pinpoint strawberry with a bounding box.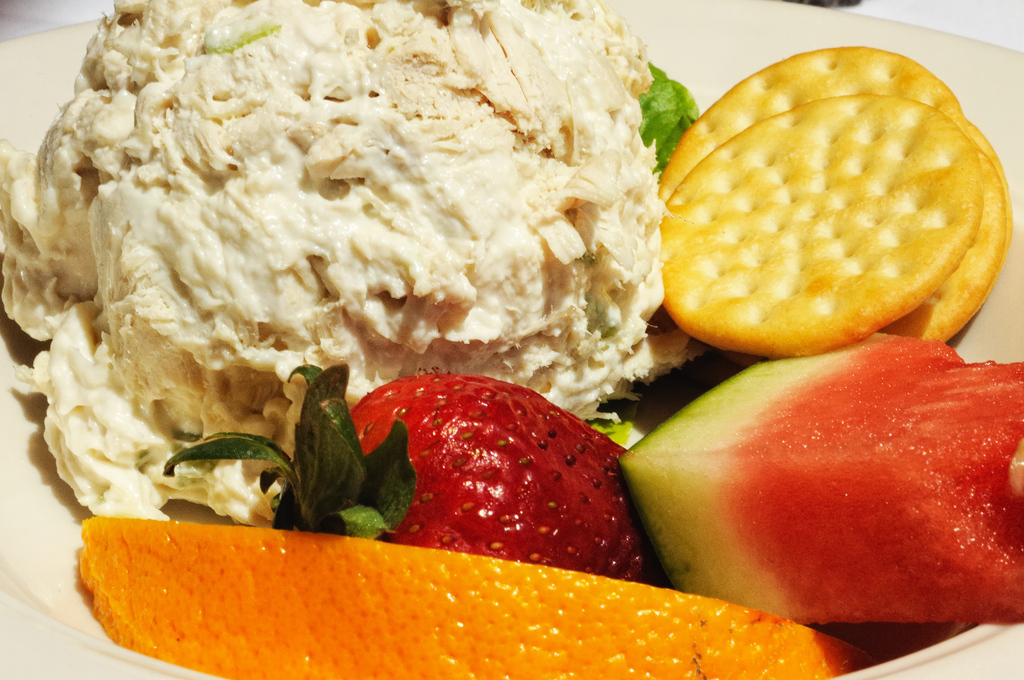
(342, 375, 656, 562).
